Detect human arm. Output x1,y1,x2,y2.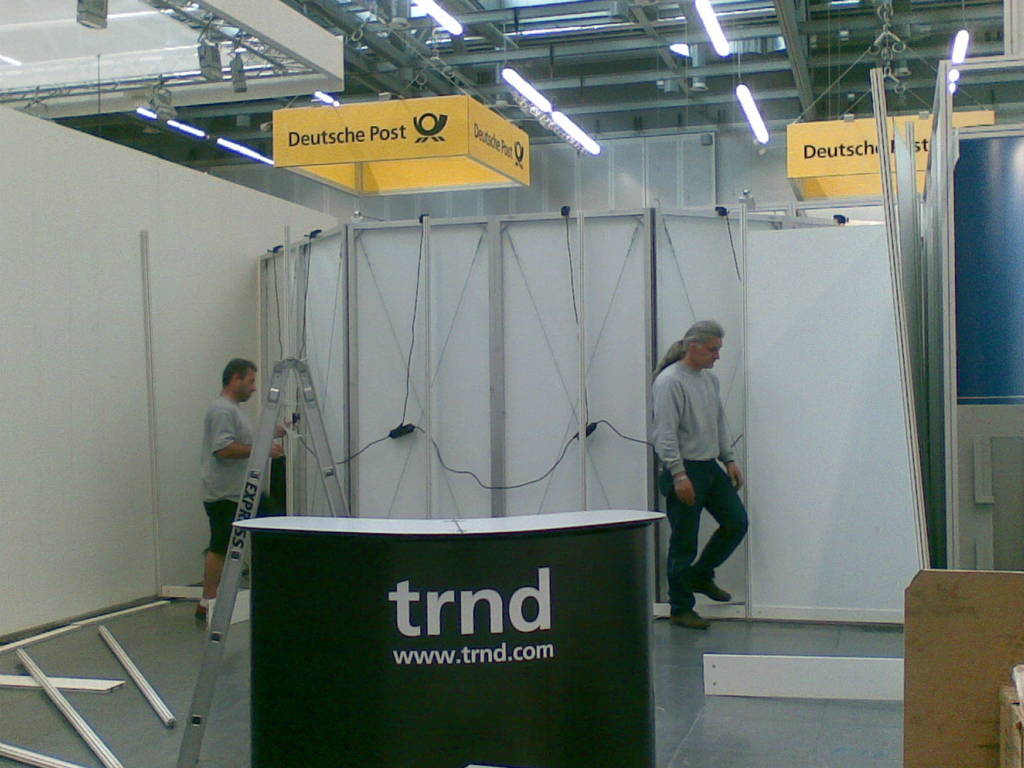
273,415,298,438.
